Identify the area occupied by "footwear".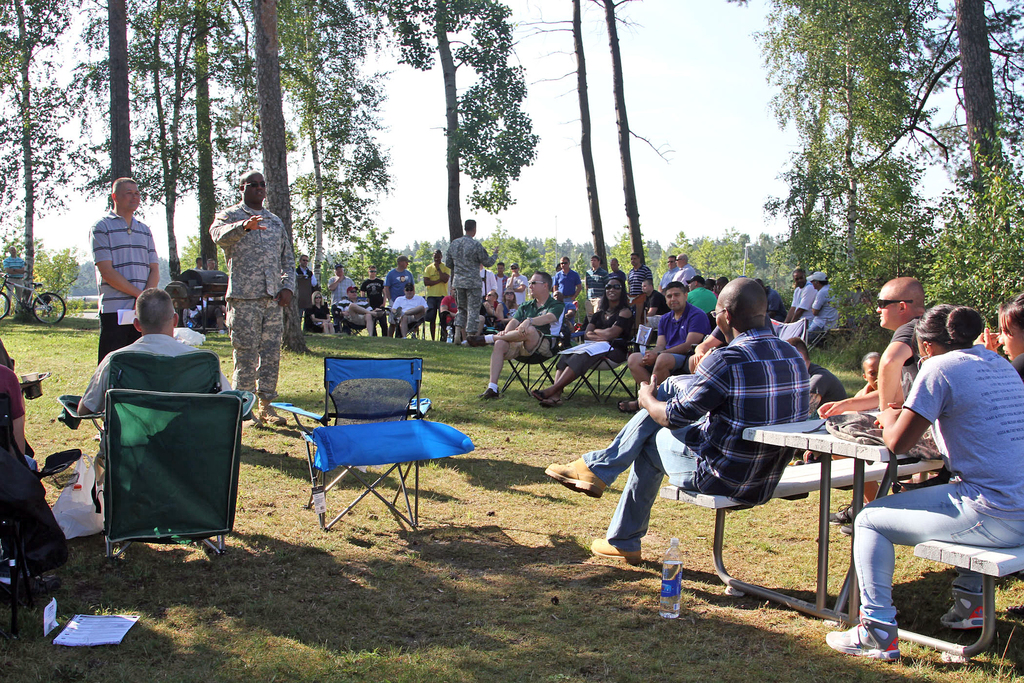
Area: left=257, top=399, right=286, bottom=425.
